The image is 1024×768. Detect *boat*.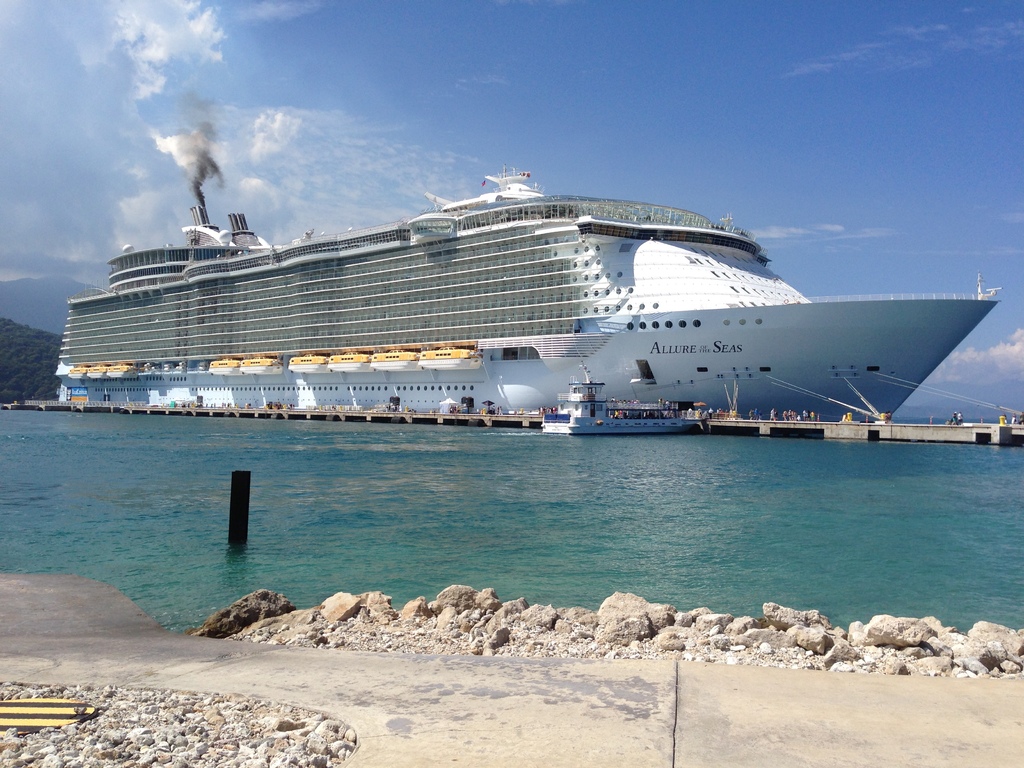
Detection: l=82, t=145, r=1023, b=426.
